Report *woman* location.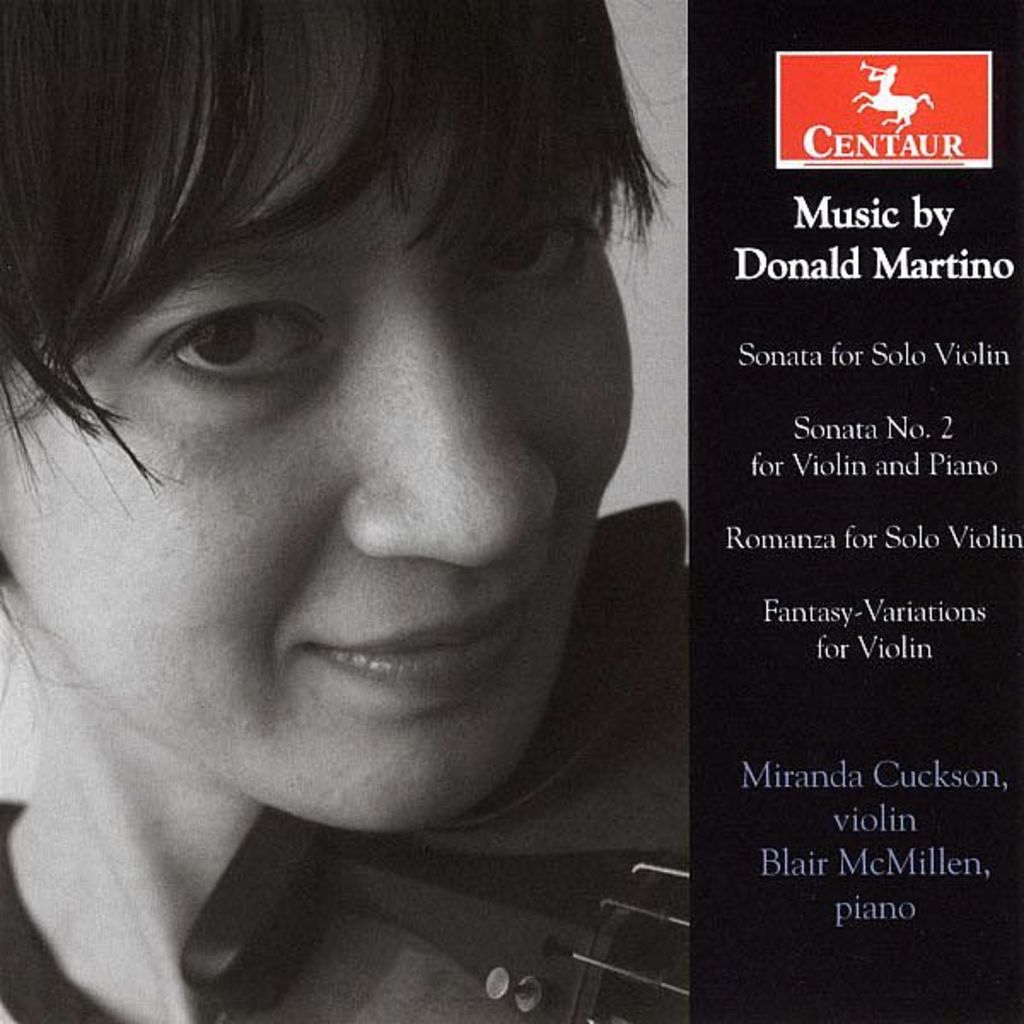
Report: {"left": 5, "top": 3, "right": 691, "bottom": 1019}.
